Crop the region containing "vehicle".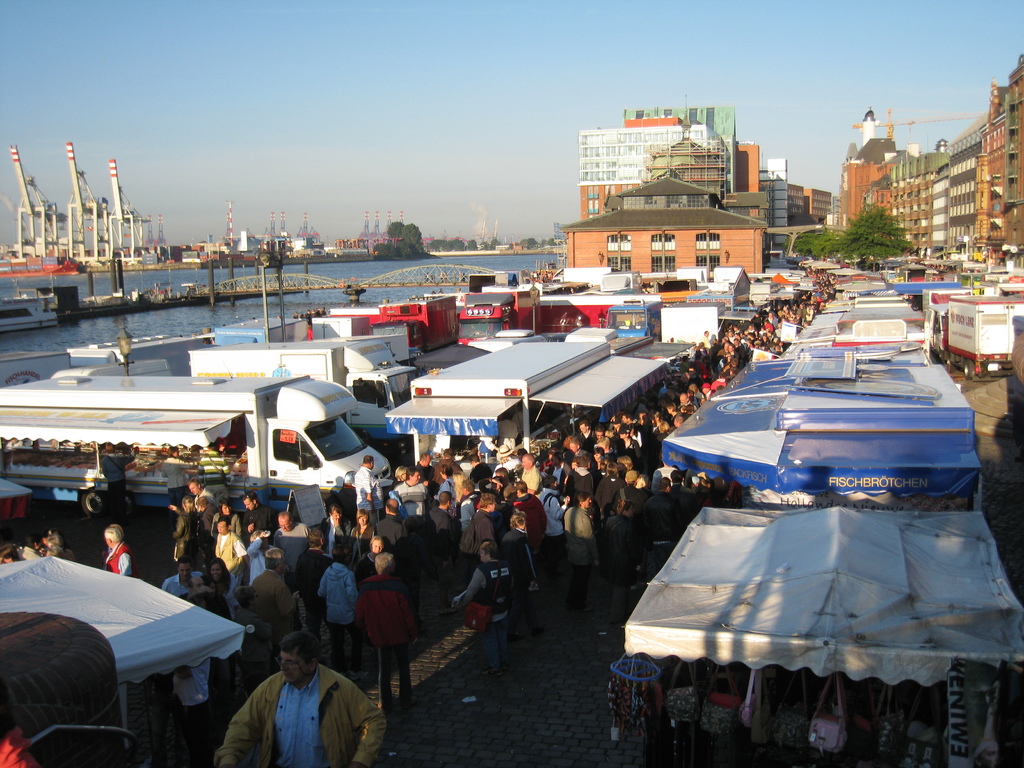
Crop region: pyautogui.locateOnScreen(943, 297, 1023, 379).
